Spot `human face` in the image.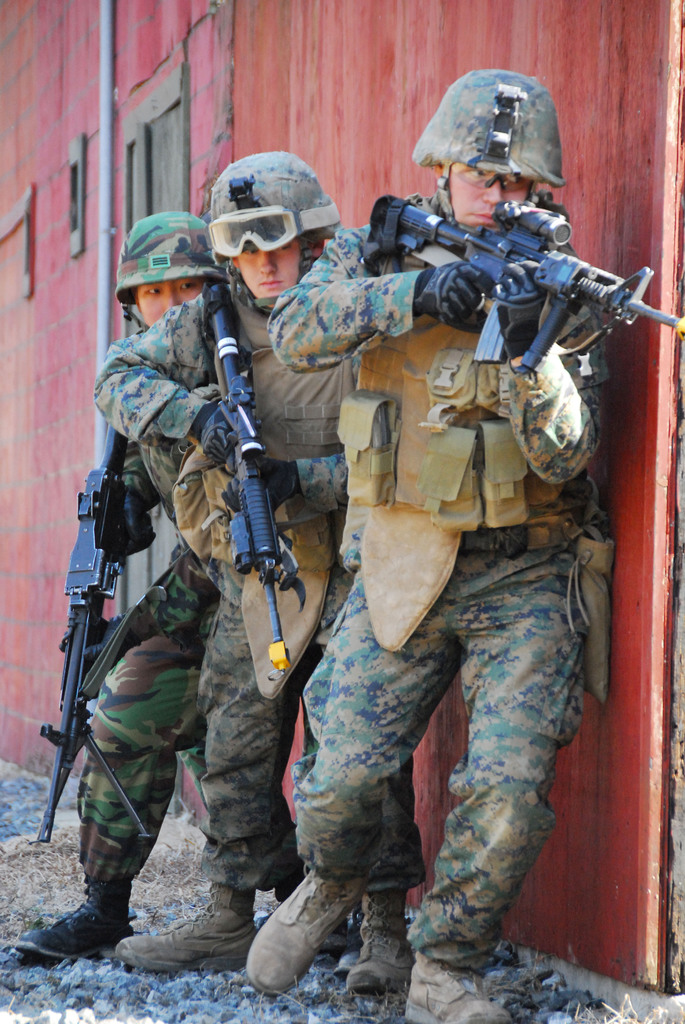
`human face` found at [x1=139, y1=284, x2=202, y2=330].
